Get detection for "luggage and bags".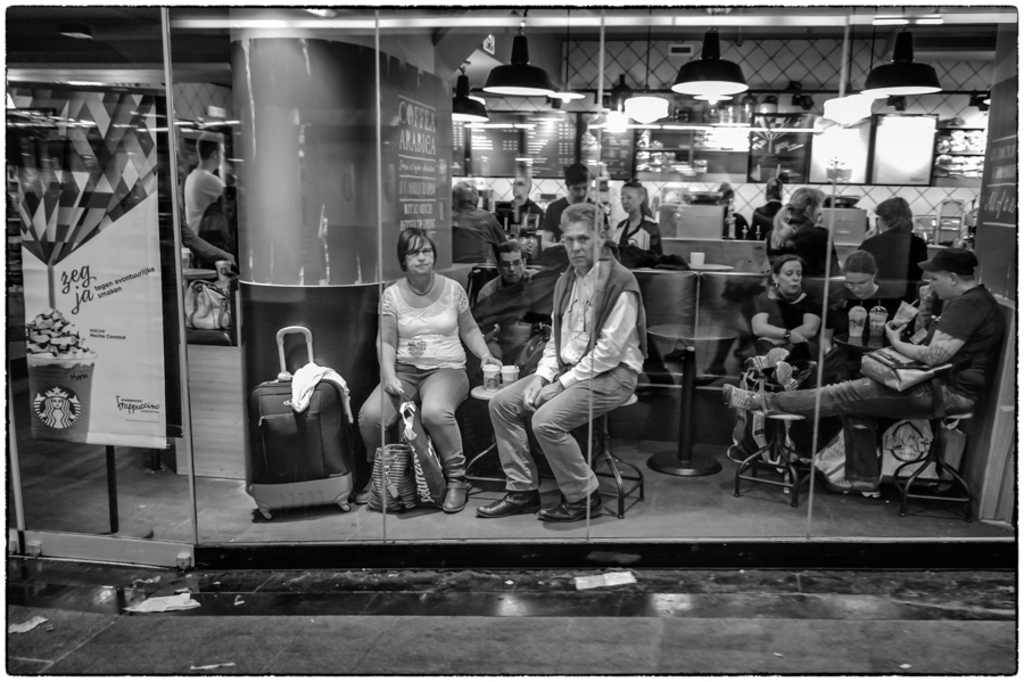
Detection: locate(728, 346, 796, 471).
